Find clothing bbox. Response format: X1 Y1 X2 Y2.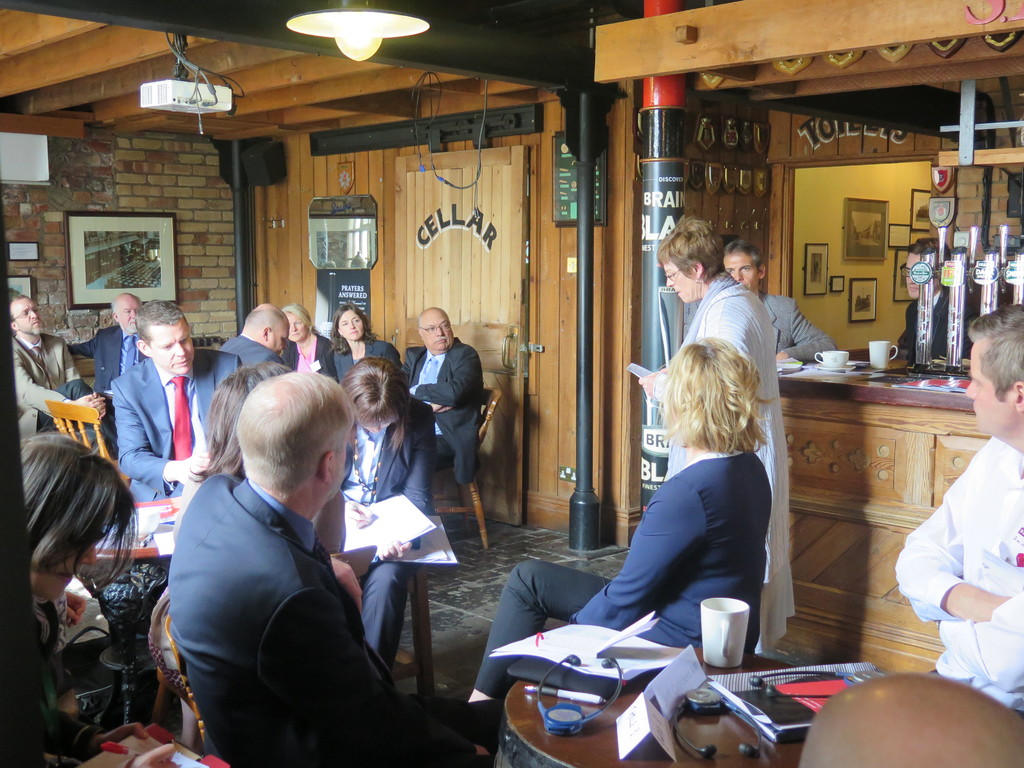
774 298 876 364.
